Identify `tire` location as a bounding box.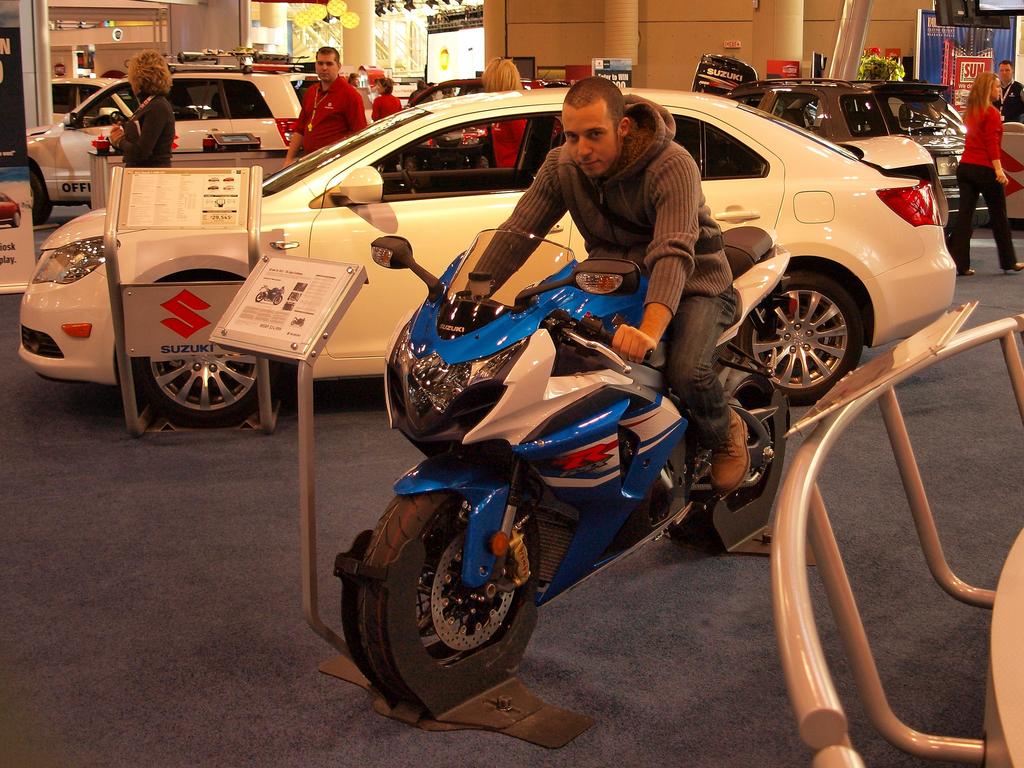
pyautogui.locateOnScreen(730, 269, 866, 410).
